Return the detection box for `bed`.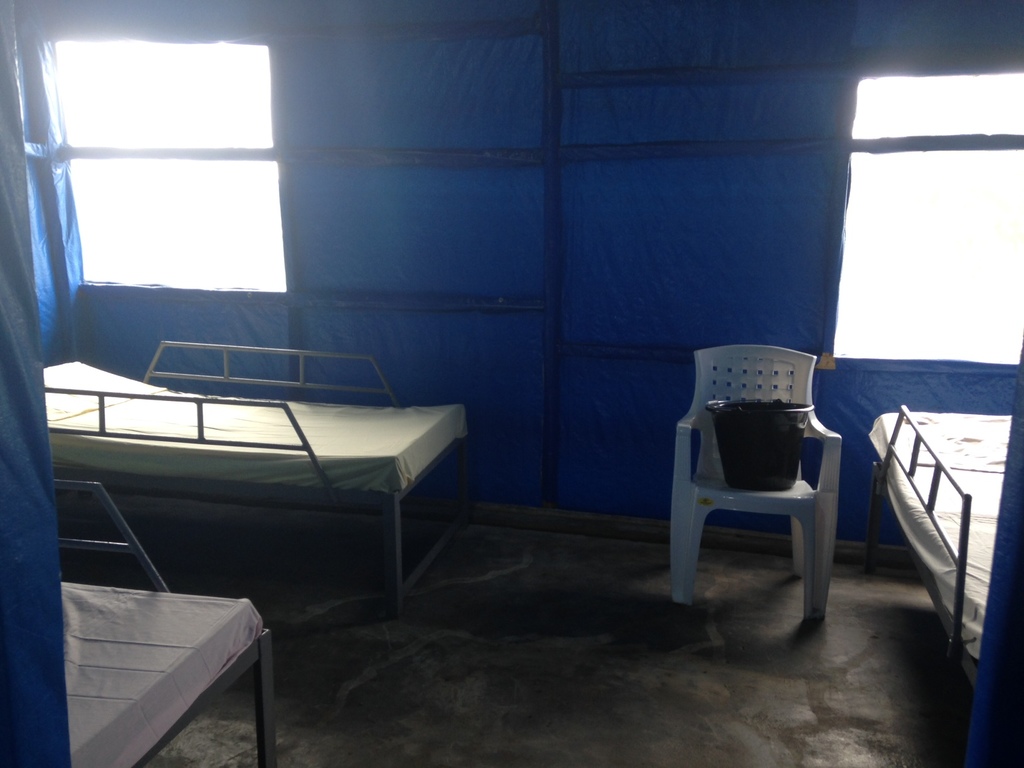
bbox(863, 410, 1012, 738).
